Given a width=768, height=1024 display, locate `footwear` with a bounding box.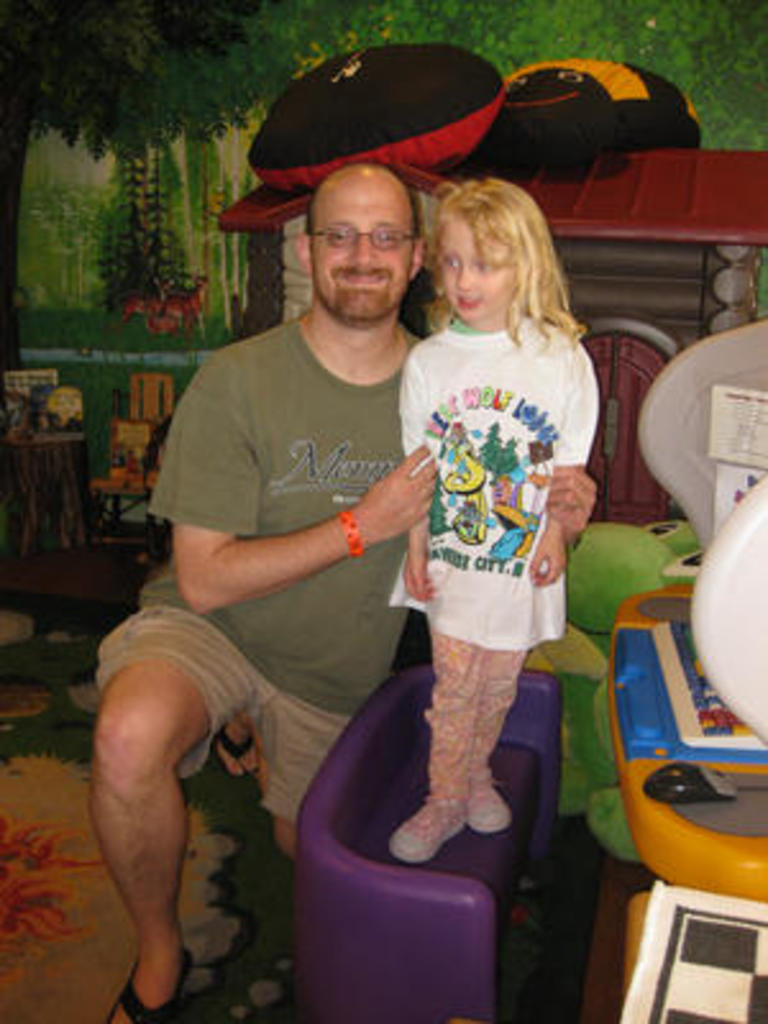
Located: Rect(110, 945, 189, 1021).
